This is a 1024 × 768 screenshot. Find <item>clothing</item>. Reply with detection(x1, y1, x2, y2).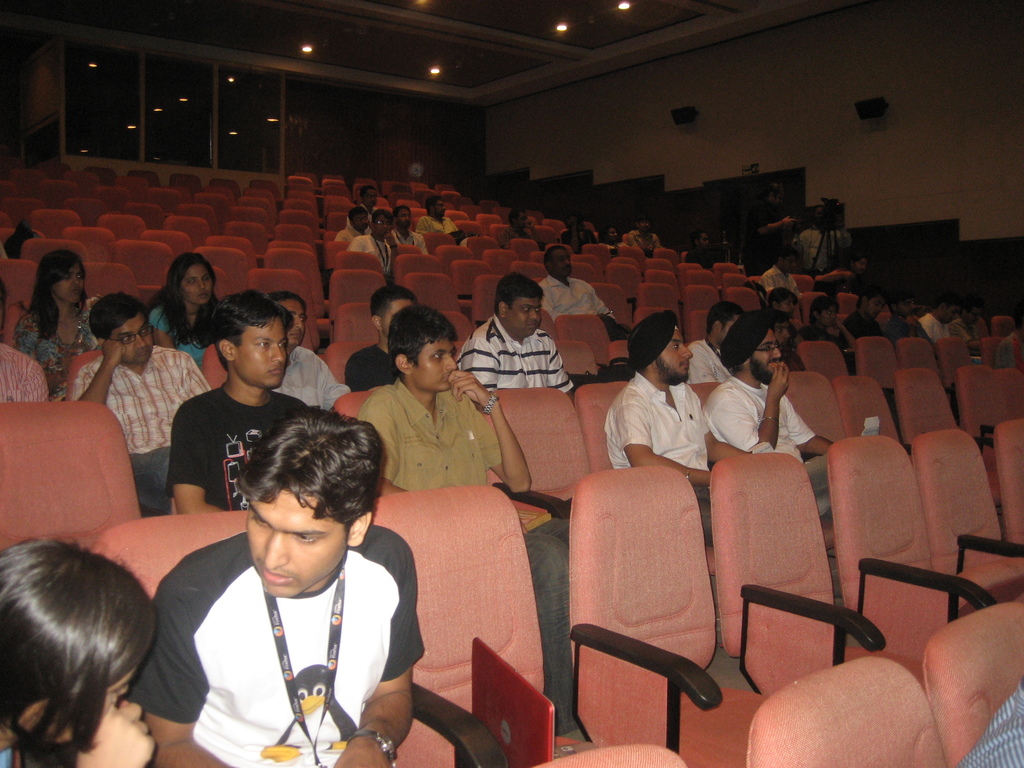
detection(686, 338, 736, 379).
